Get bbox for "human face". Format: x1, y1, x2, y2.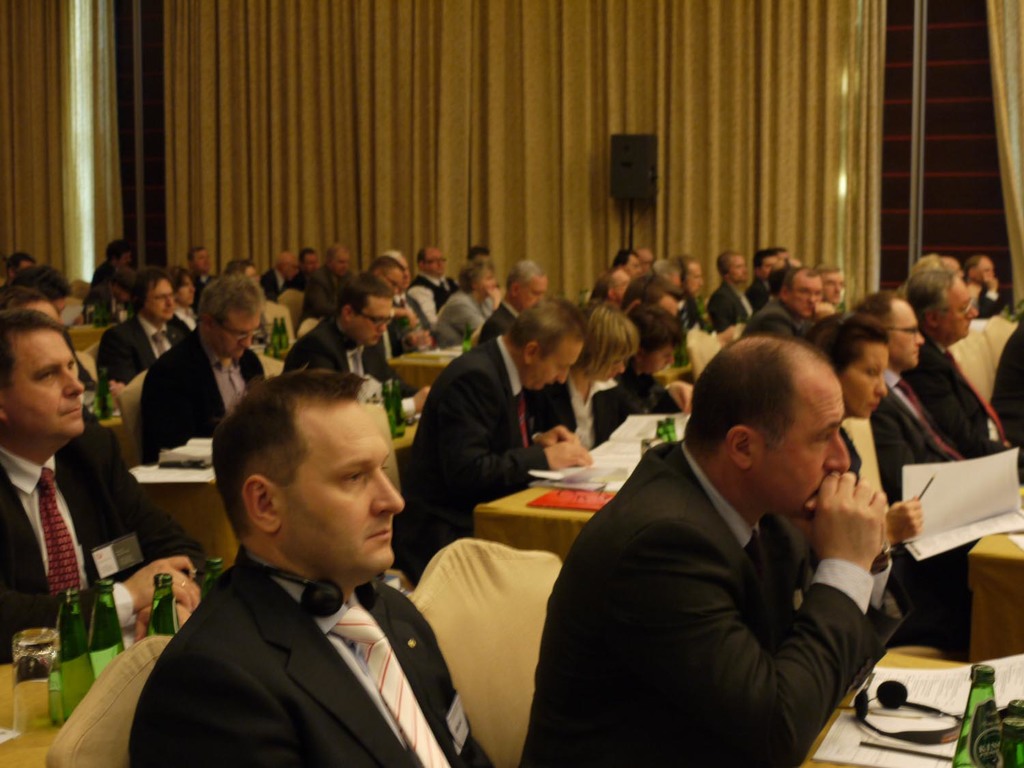
825, 268, 846, 304.
